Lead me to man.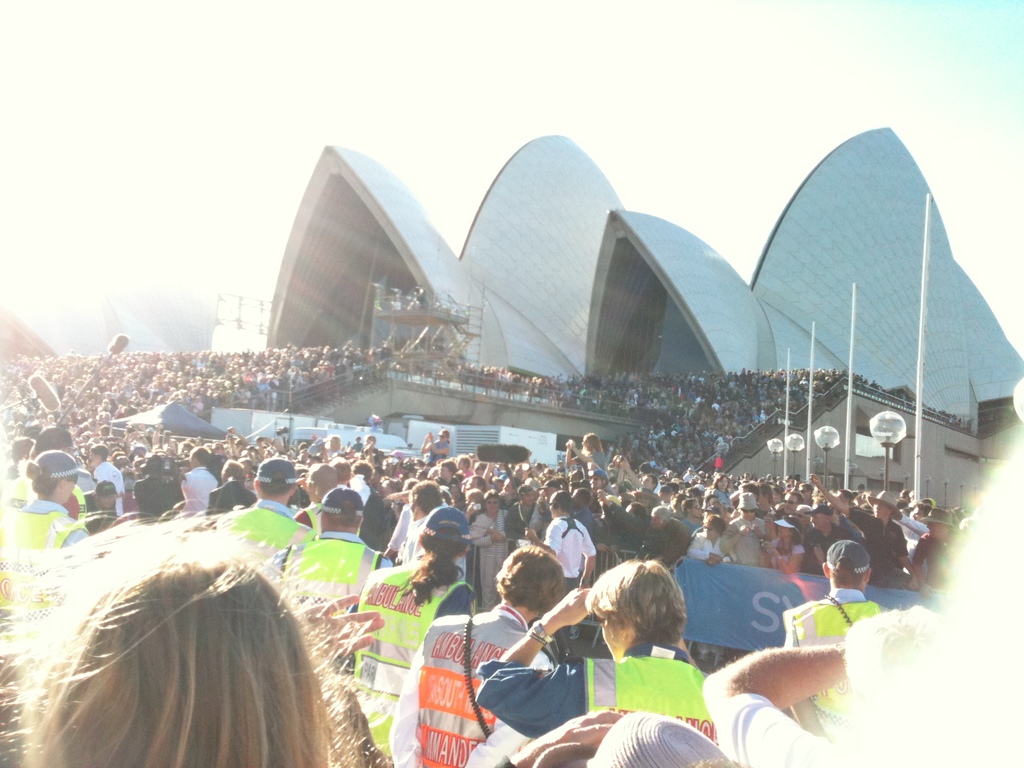
Lead to rect(911, 507, 952, 597).
